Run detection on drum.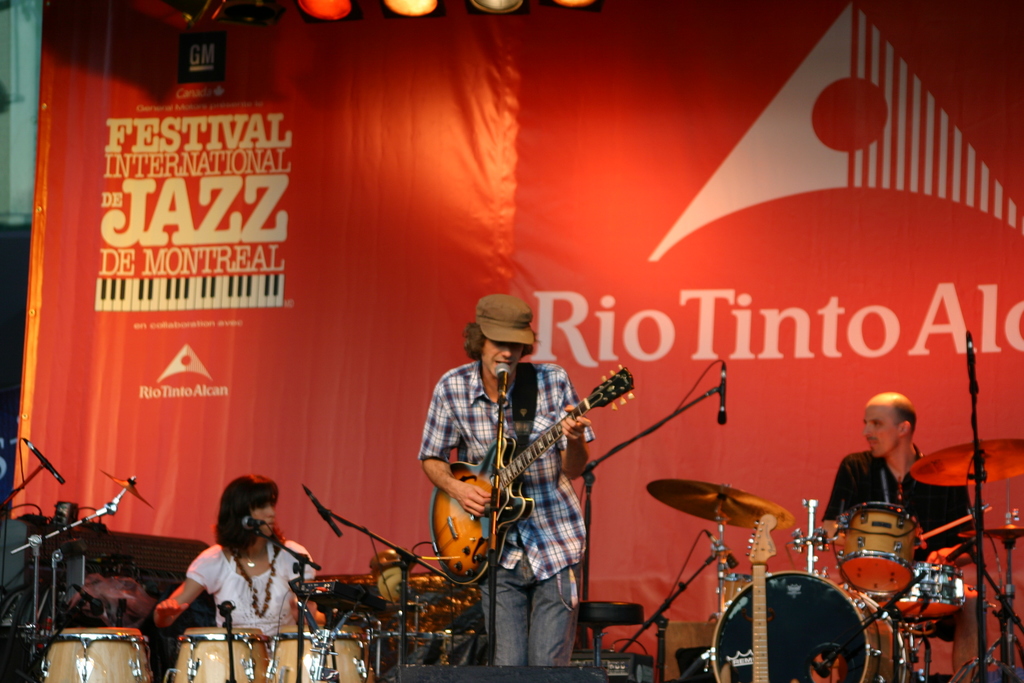
Result: select_region(884, 562, 967, 623).
